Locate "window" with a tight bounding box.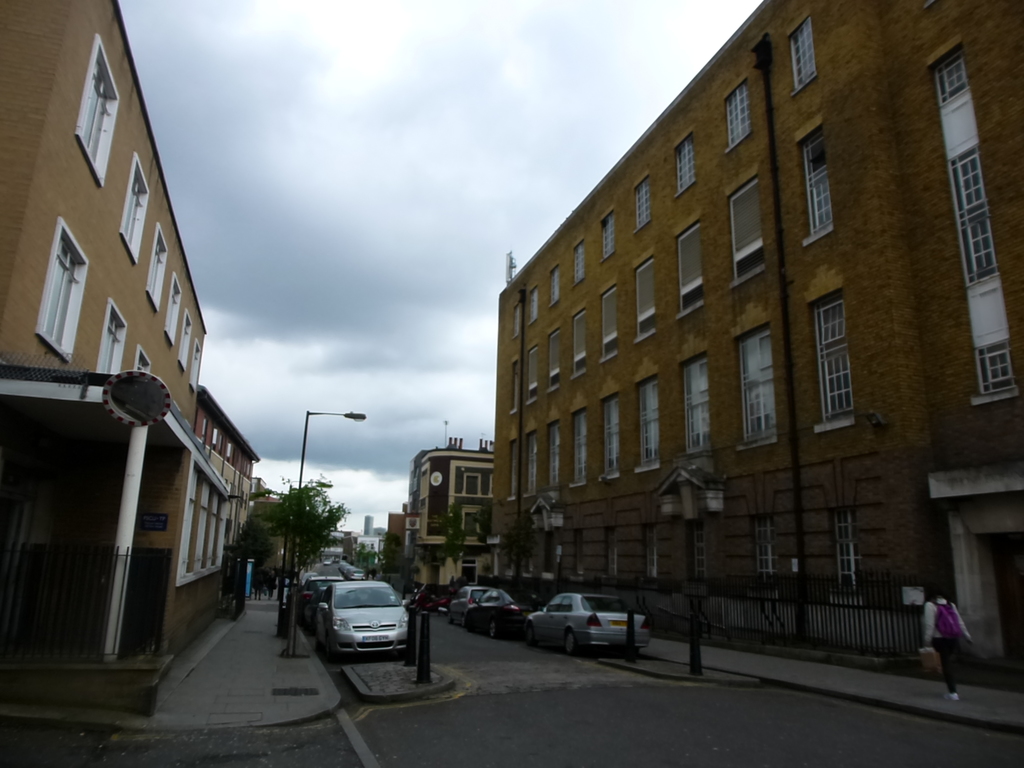
l=120, t=160, r=149, b=267.
